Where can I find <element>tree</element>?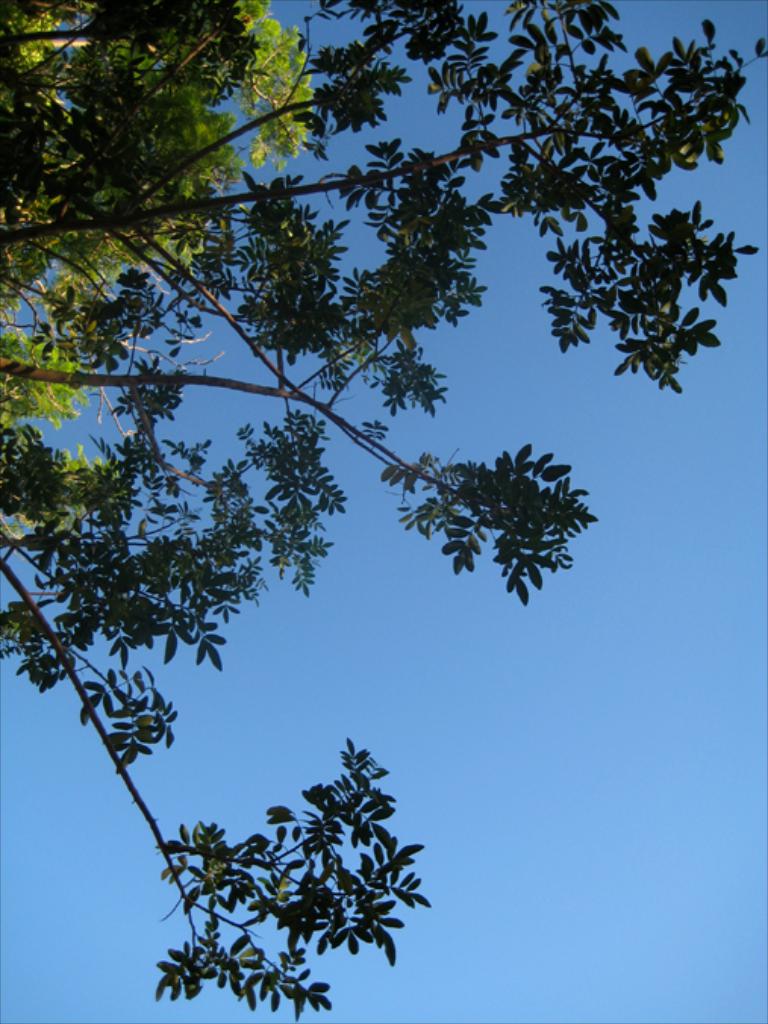
You can find it at 24,0,662,1023.
